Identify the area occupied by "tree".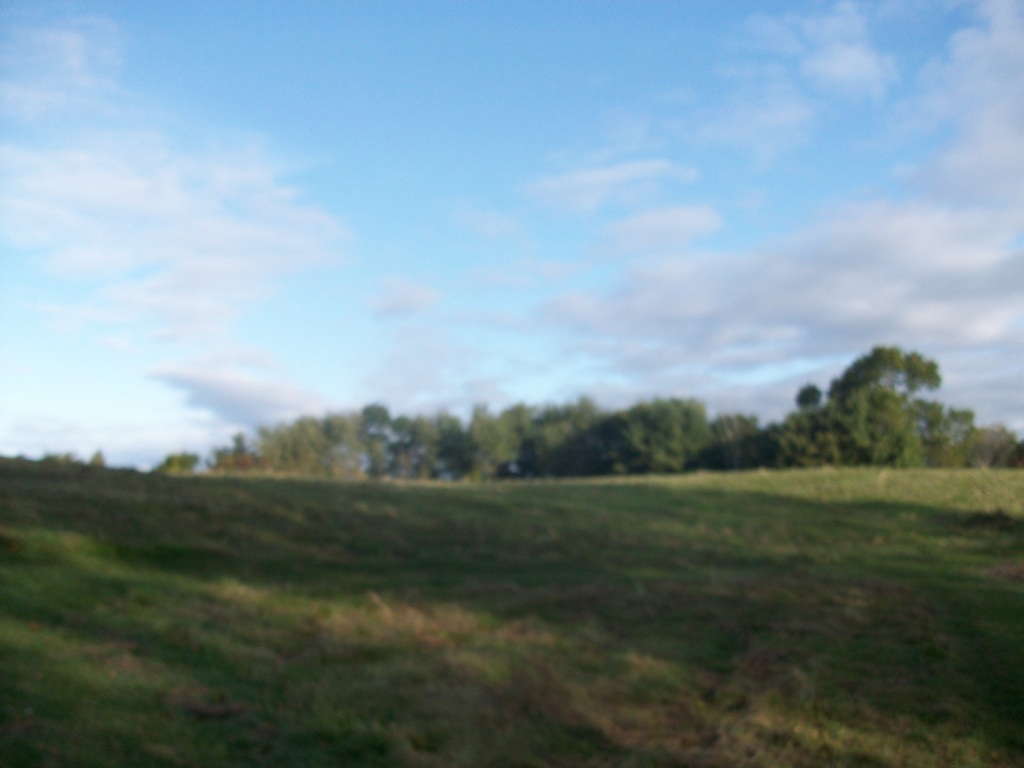
Area: pyautogui.locateOnScreen(829, 340, 947, 461).
